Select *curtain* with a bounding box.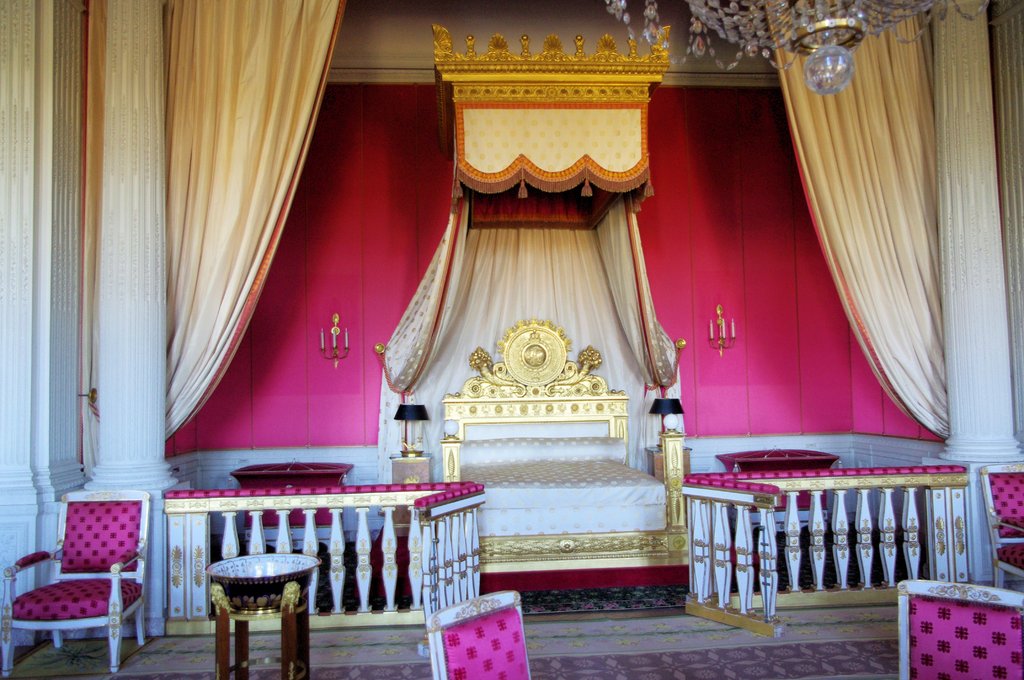
Rect(438, 192, 638, 419).
